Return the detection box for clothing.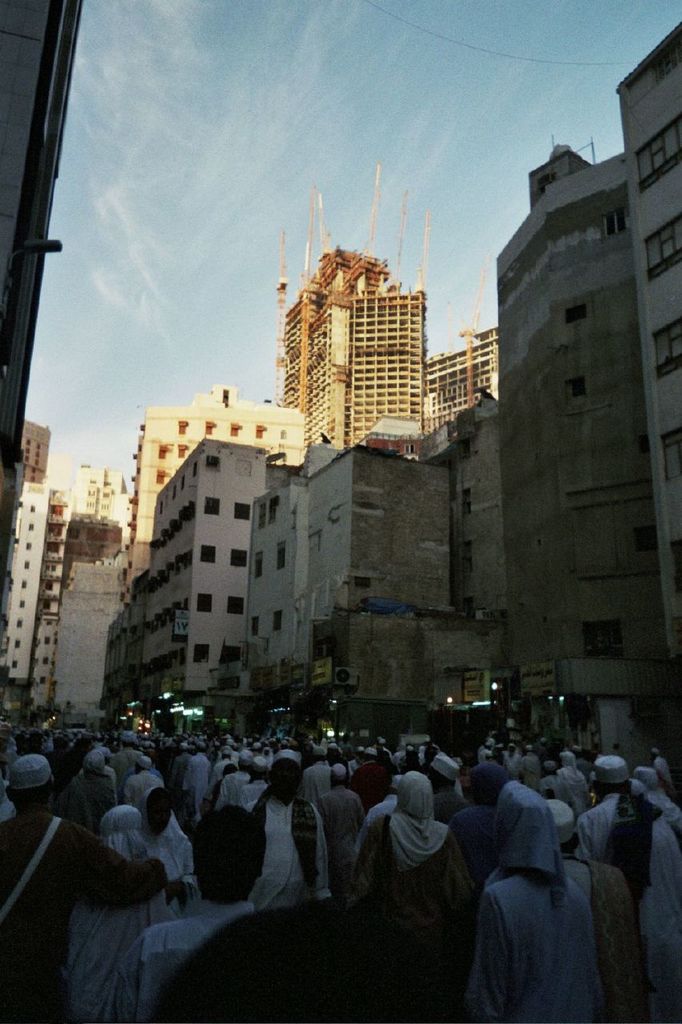
(459,799,596,1022).
